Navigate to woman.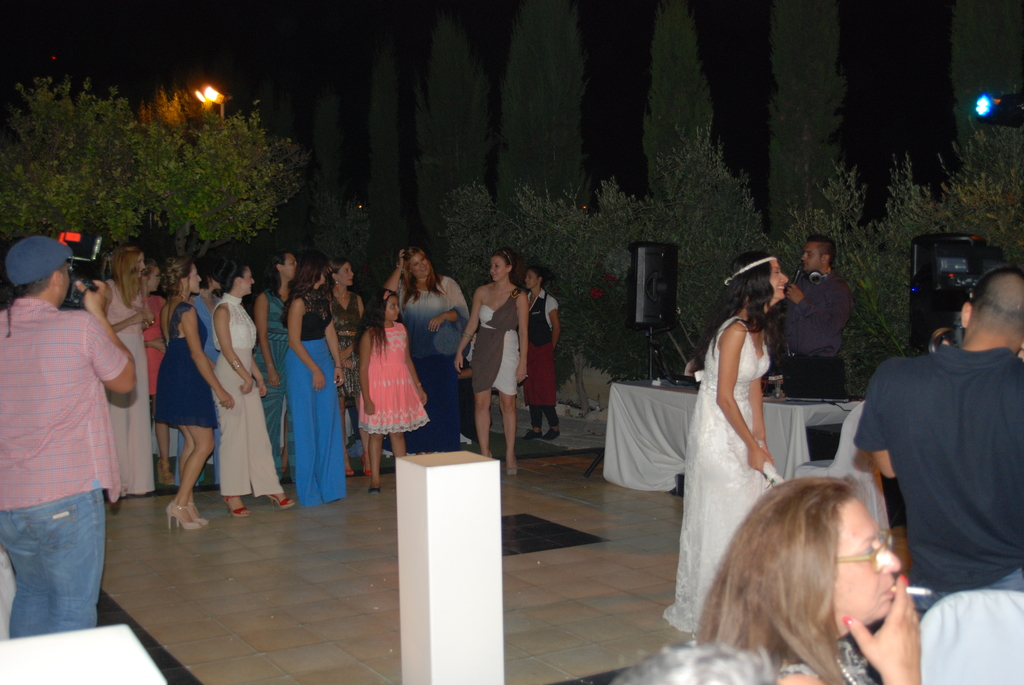
Navigation target: detection(151, 255, 234, 533).
